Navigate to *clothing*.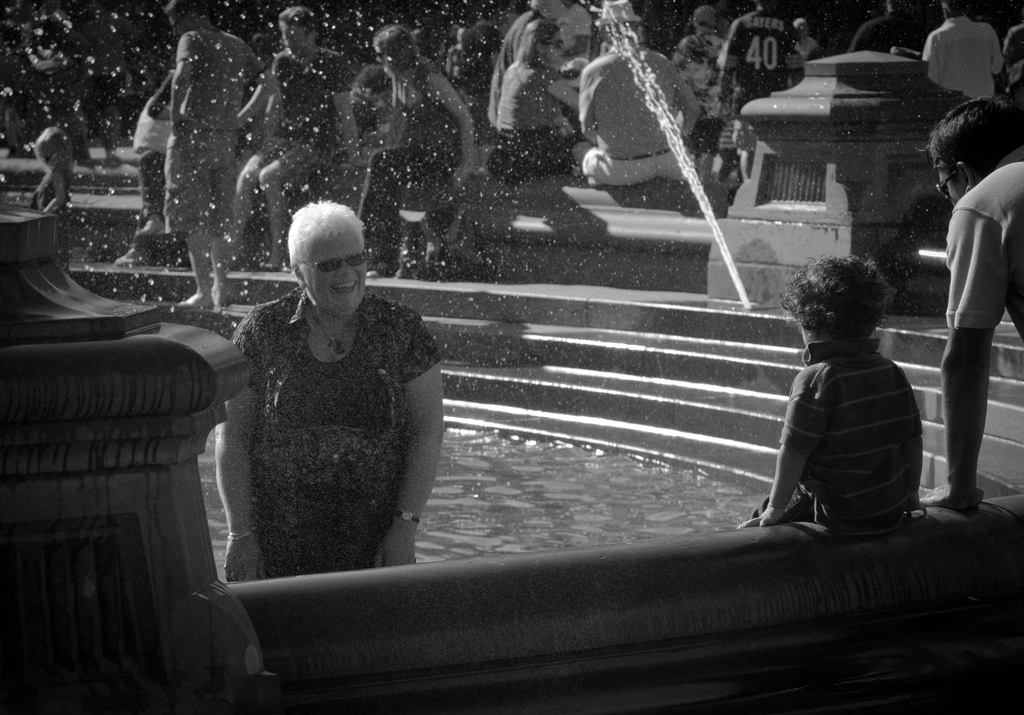
Navigation target: [798,38,818,69].
